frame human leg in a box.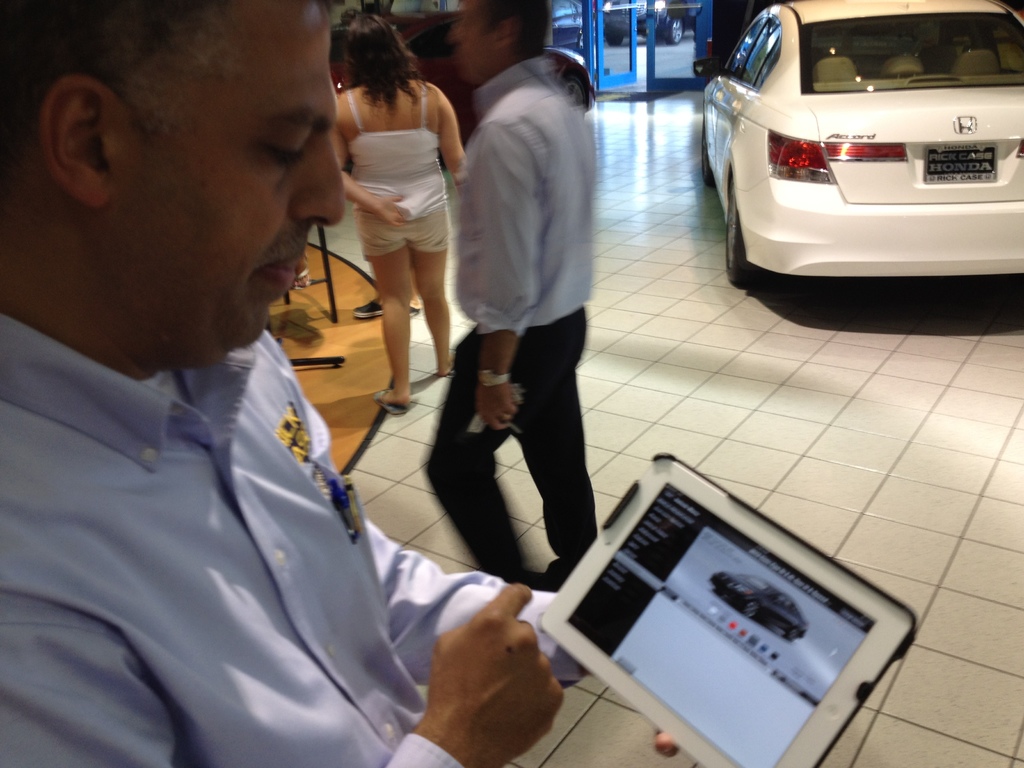
<bbox>530, 312, 595, 580</bbox>.
